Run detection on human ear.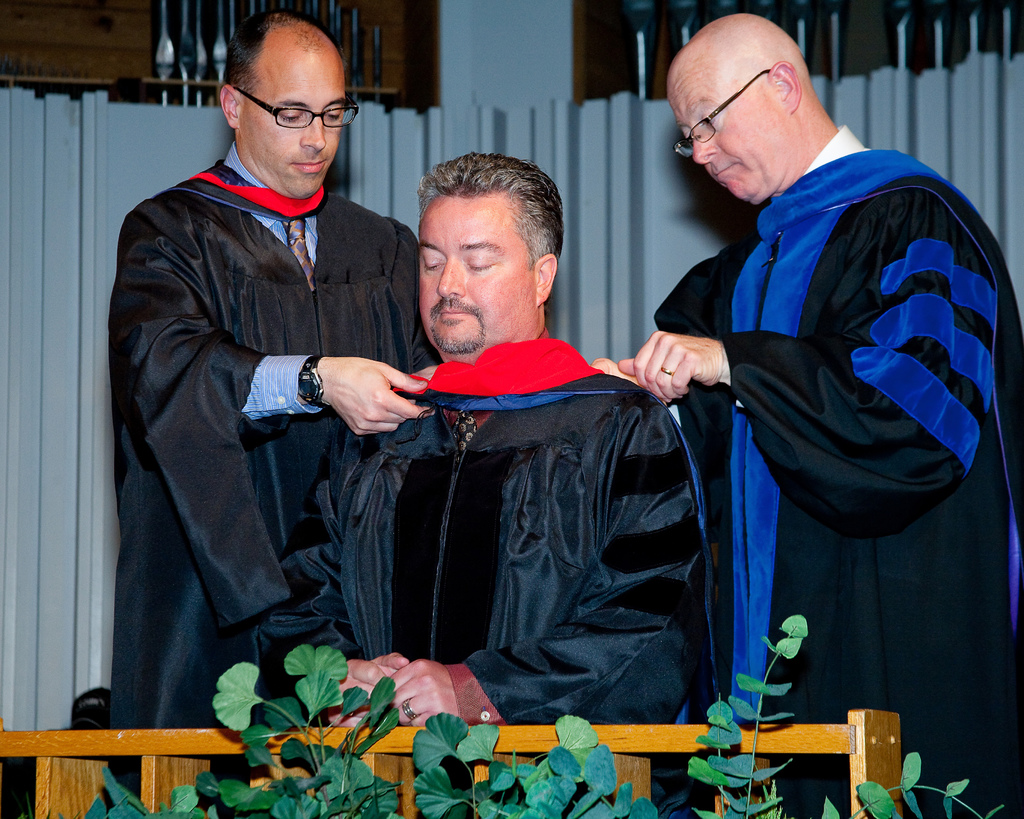
Result: box(772, 60, 801, 111).
